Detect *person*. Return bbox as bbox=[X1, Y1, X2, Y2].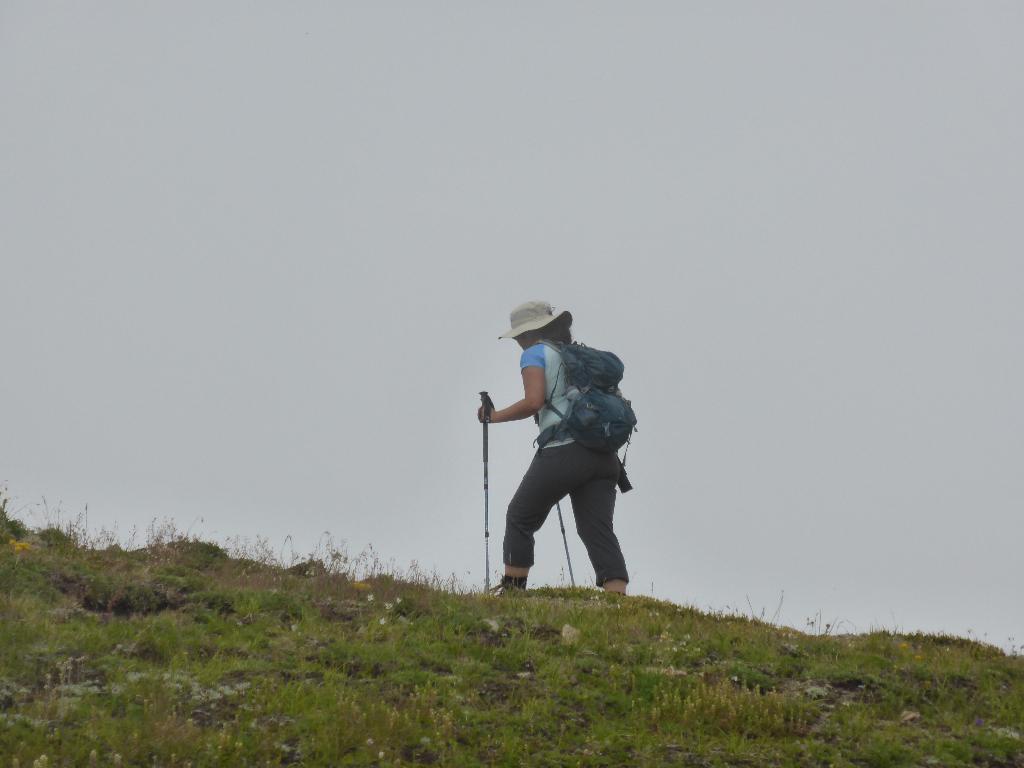
bbox=[476, 300, 640, 612].
